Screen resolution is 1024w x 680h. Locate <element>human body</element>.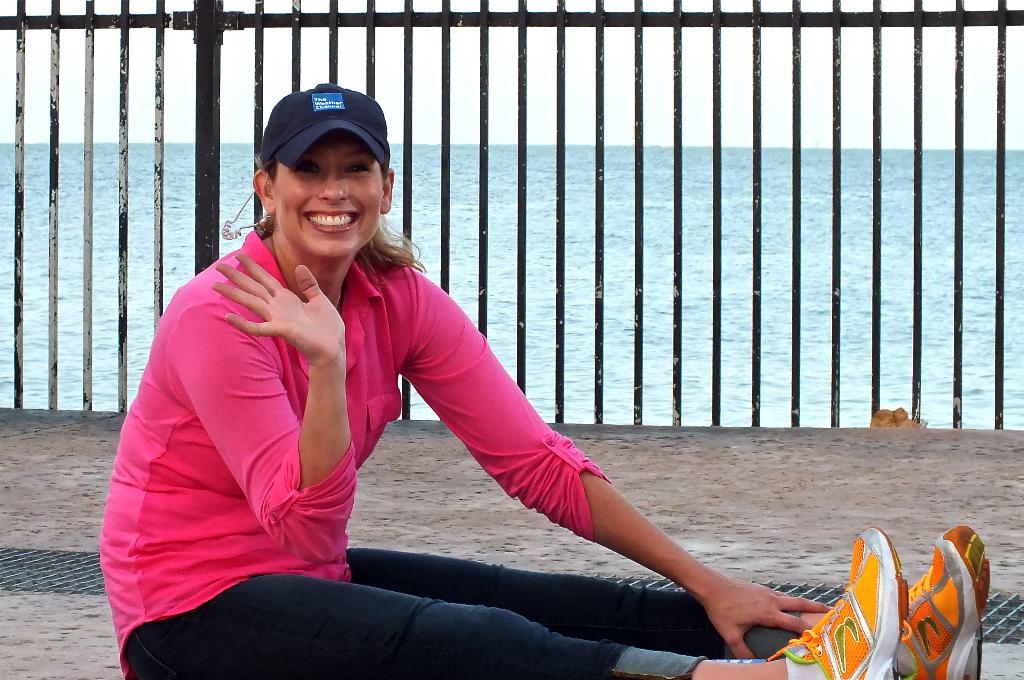
detection(100, 78, 991, 679).
